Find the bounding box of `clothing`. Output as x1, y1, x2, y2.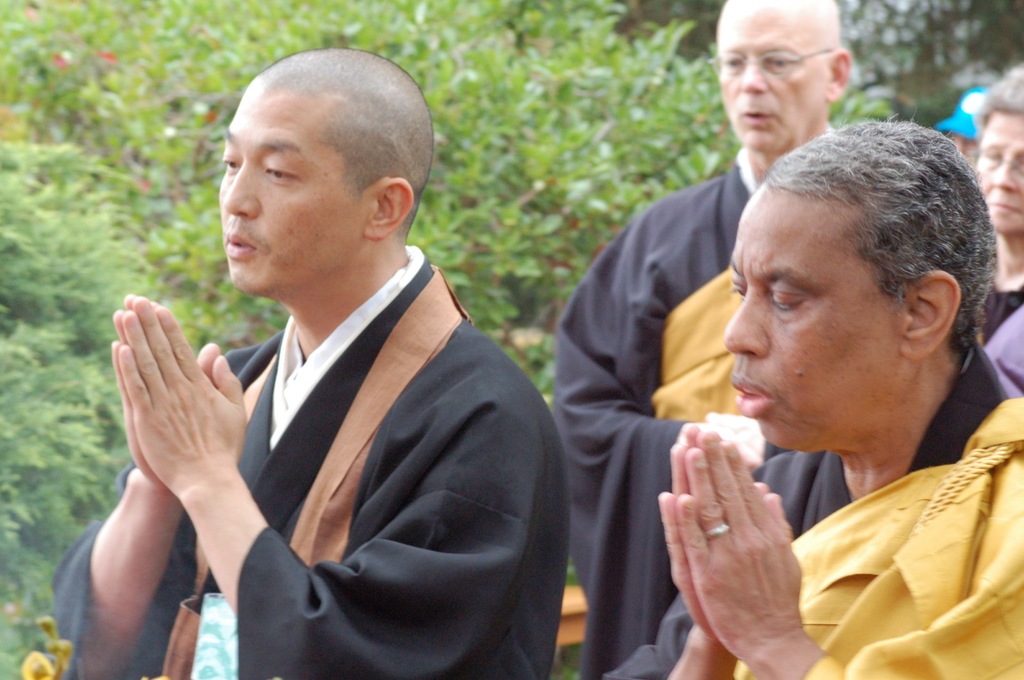
113, 234, 570, 679.
